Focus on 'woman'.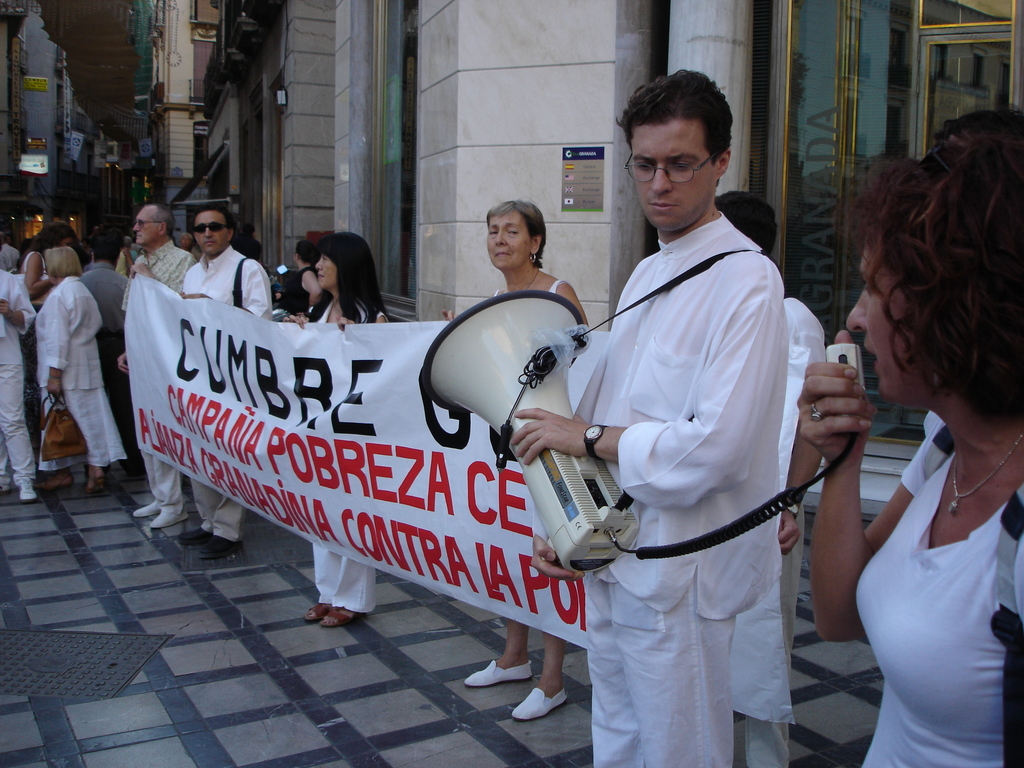
Focused at detection(435, 198, 591, 722).
